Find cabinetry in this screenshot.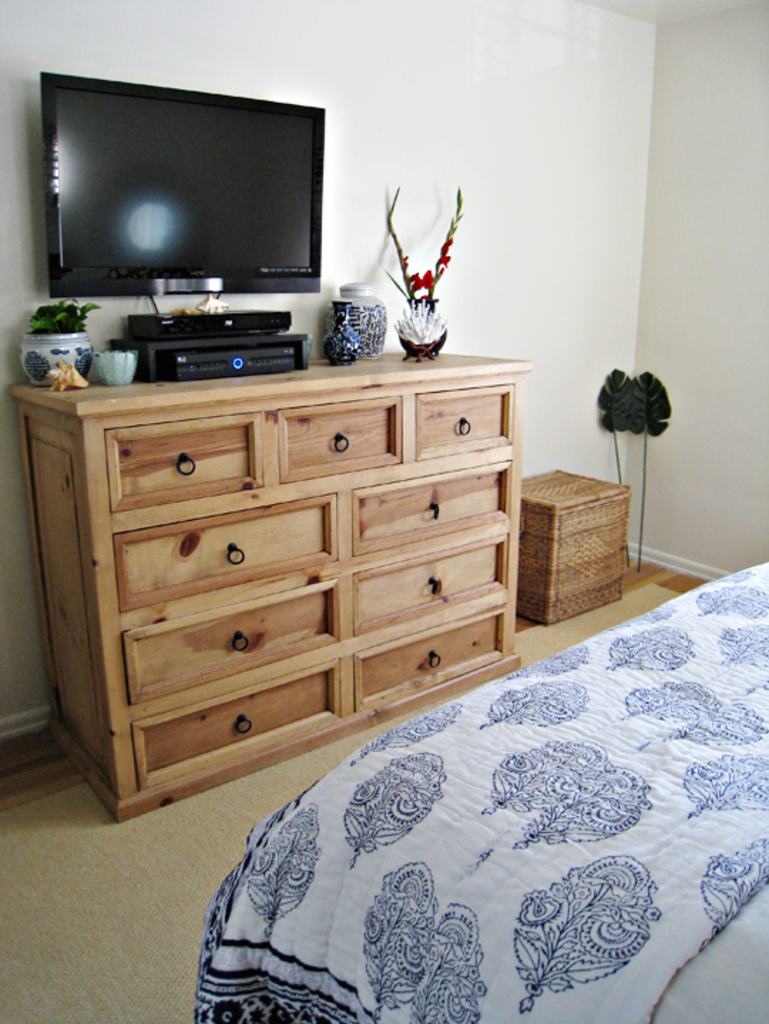
The bounding box for cabinetry is Rect(54, 332, 538, 738).
